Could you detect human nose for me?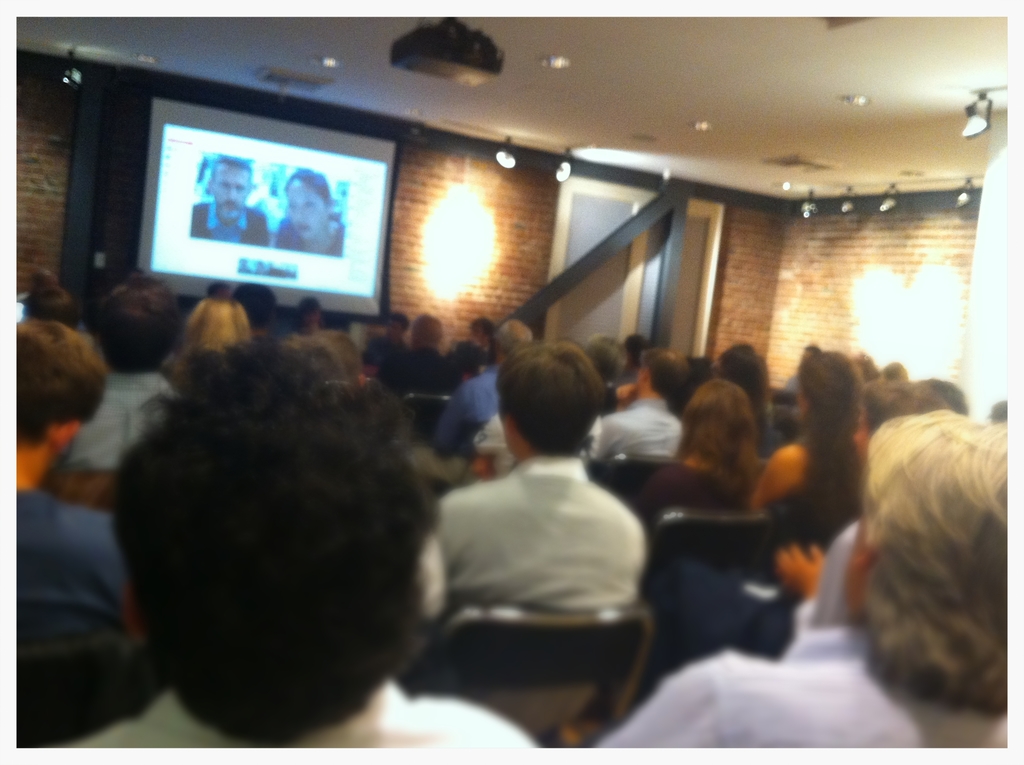
Detection result: <bbox>224, 182, 241, 205</bbox>.
